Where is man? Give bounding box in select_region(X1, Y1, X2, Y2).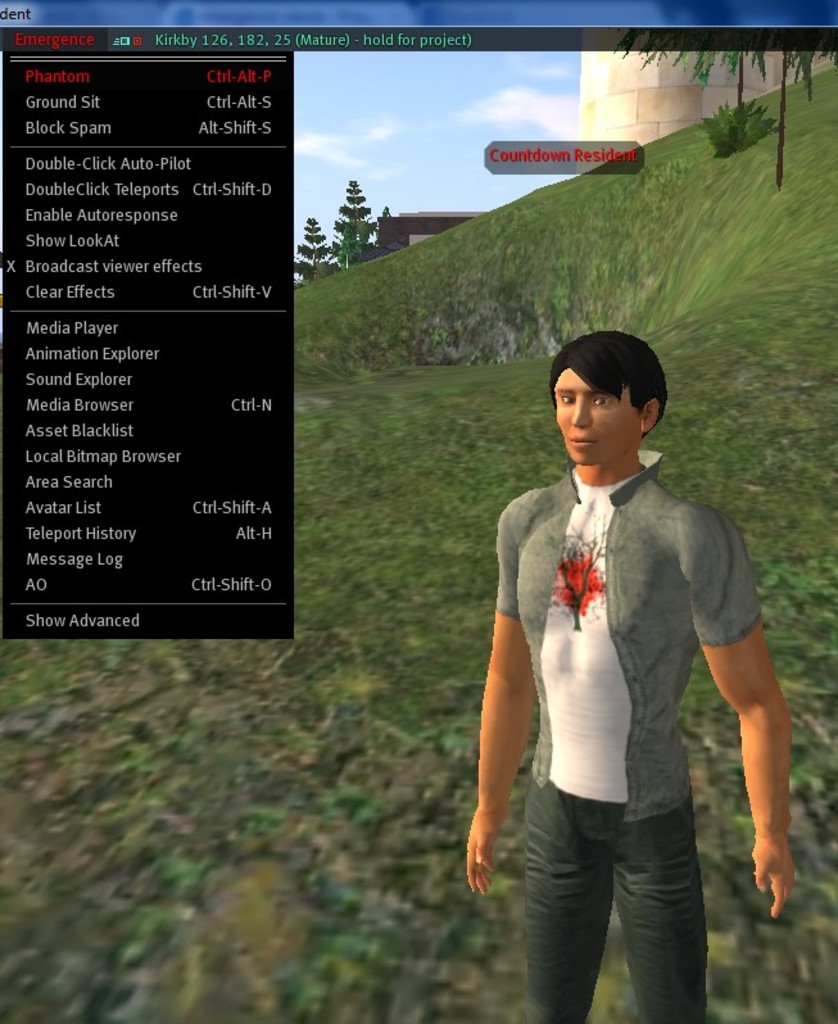
select_region(468, 321, 780, 1003).
